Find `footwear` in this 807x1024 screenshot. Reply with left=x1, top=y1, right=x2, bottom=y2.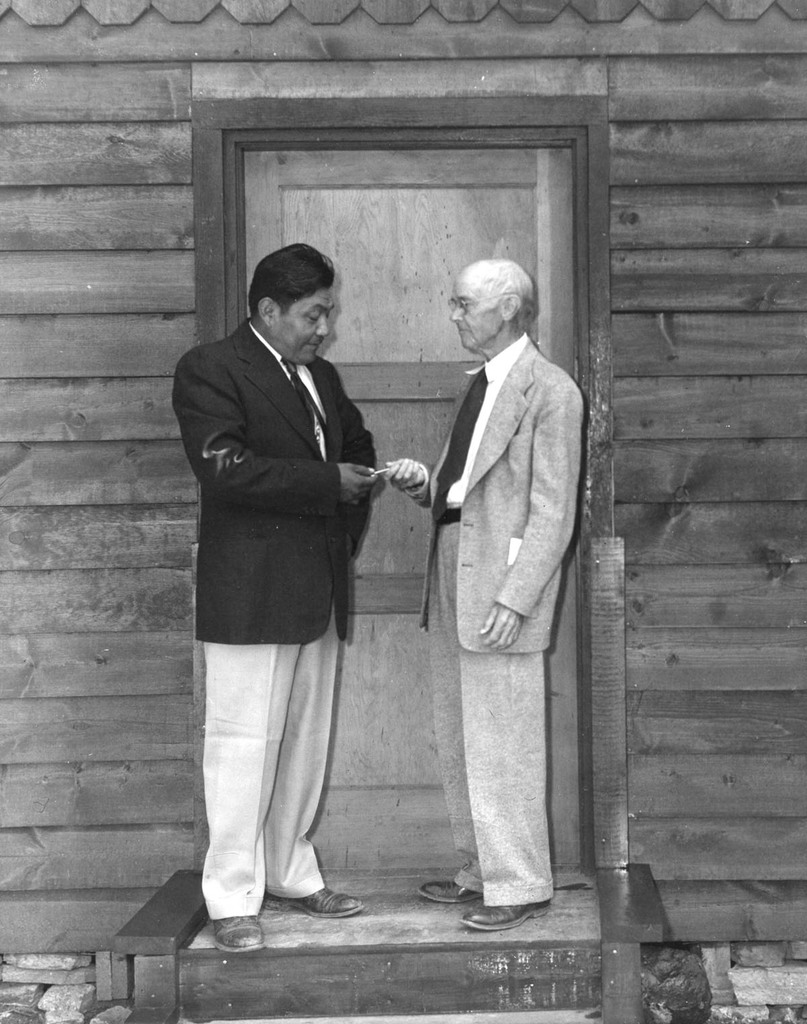
left=463, top=895, right=552, bottom=932.
